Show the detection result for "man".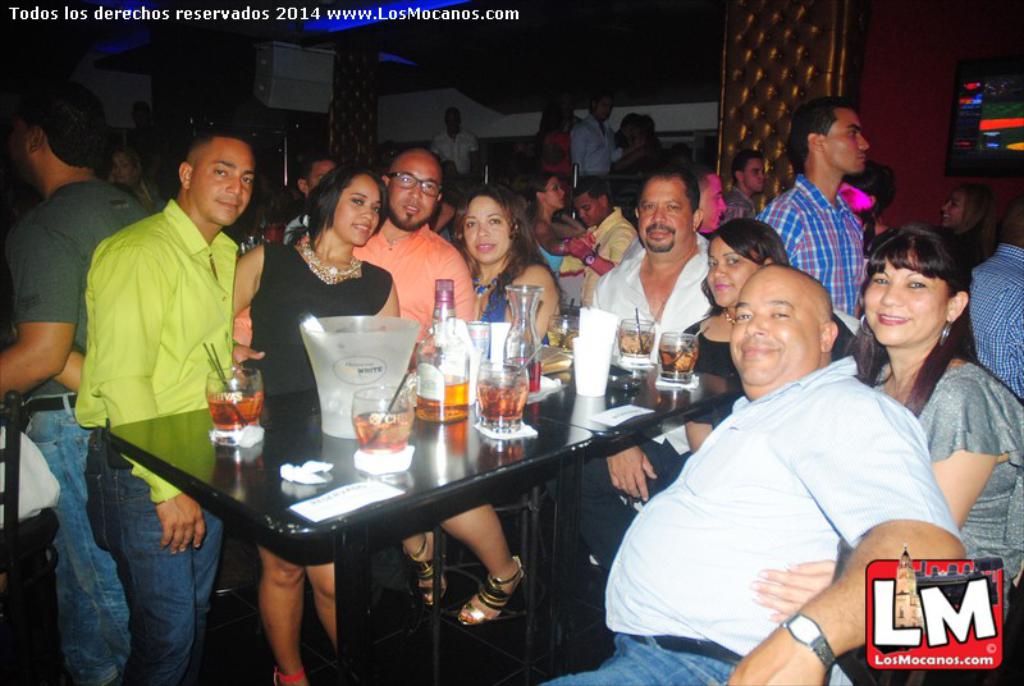
x1=558 y1=186 x2=639 y2=279.
